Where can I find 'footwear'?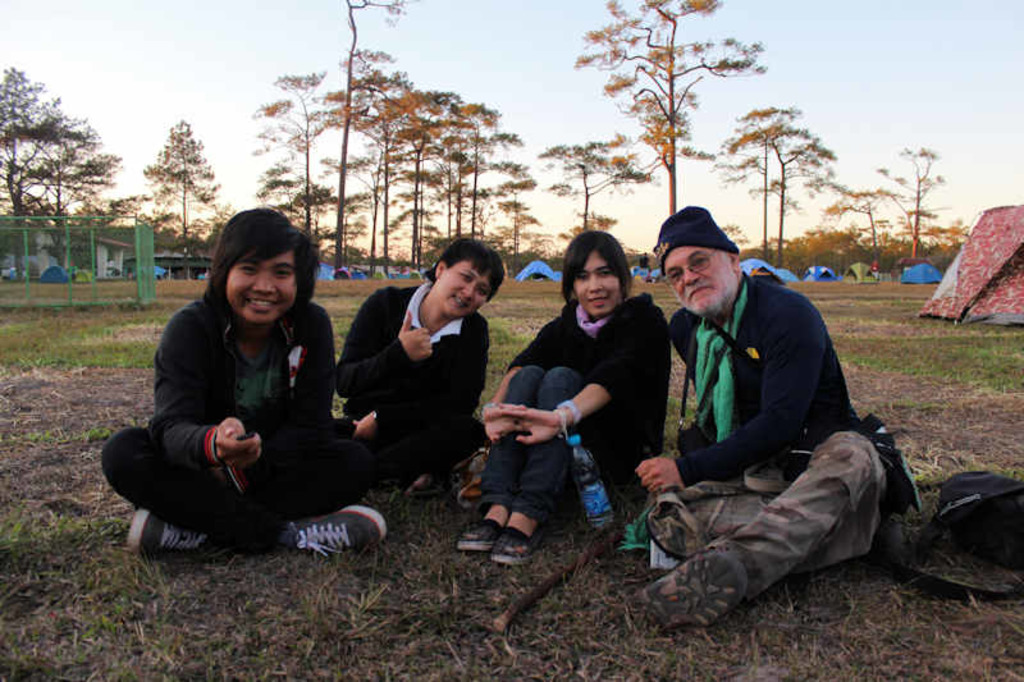
You can find it at <bbox>412, 476, 444, 496</bbox>.
